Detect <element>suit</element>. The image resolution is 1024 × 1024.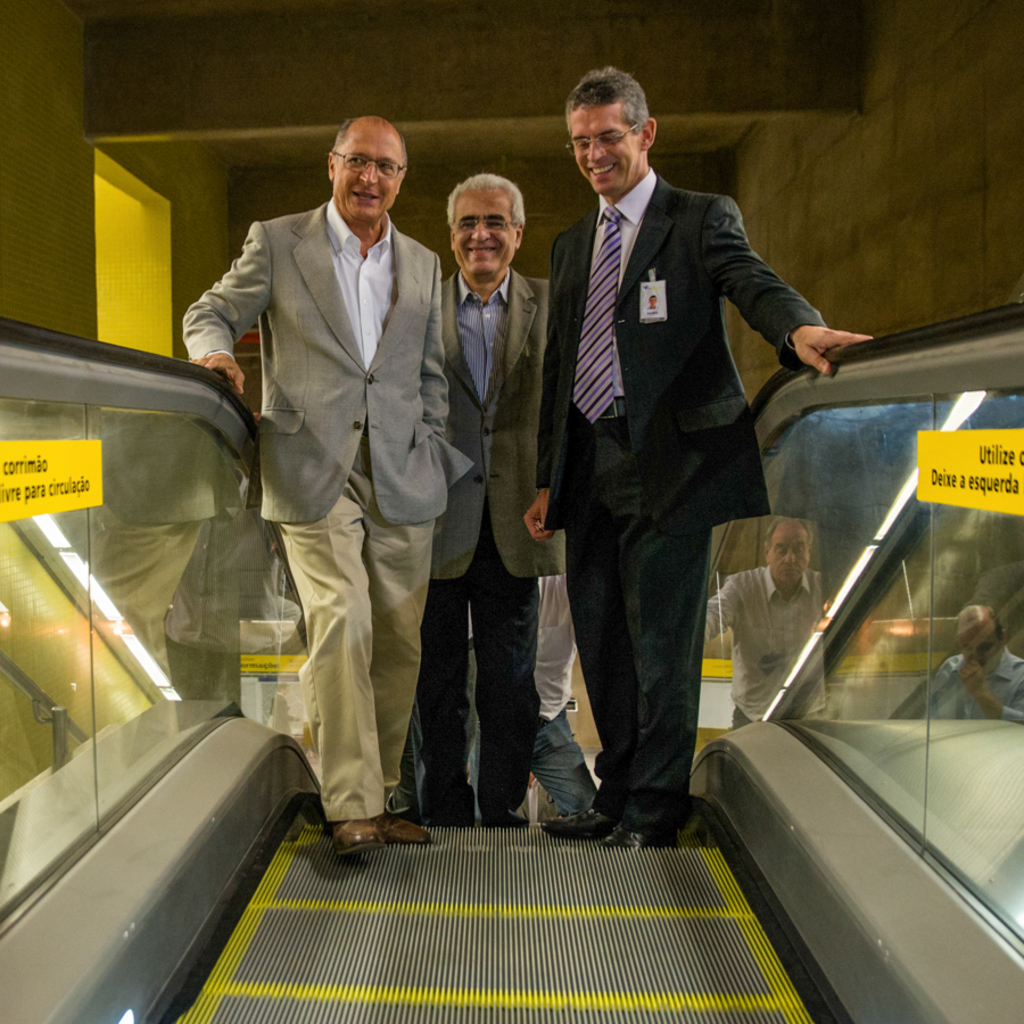
rect(519, 82, 810, 861).
